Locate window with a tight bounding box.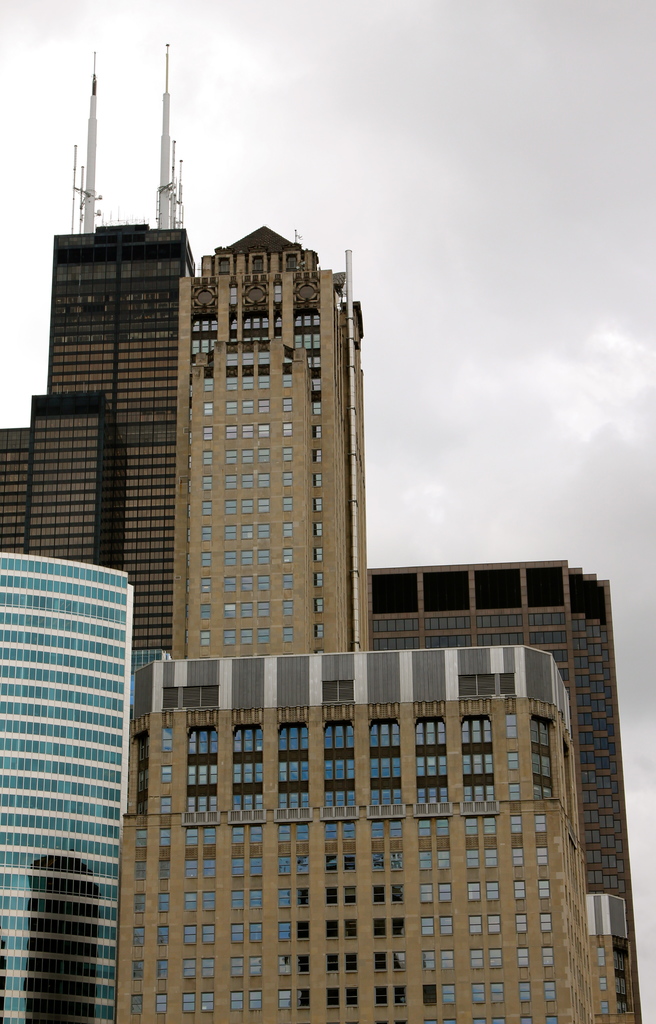
<region>232, 795, 242, 809</region>.
